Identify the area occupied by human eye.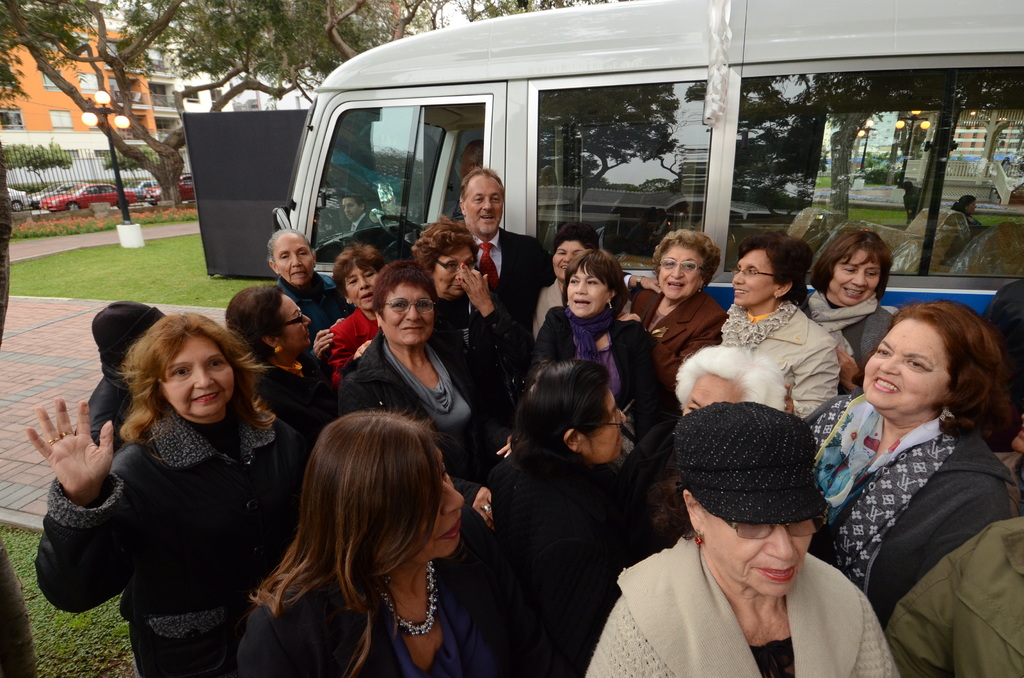
Area: {"left": 298, "top": 250, "right": 307, "bottom": 259}.
